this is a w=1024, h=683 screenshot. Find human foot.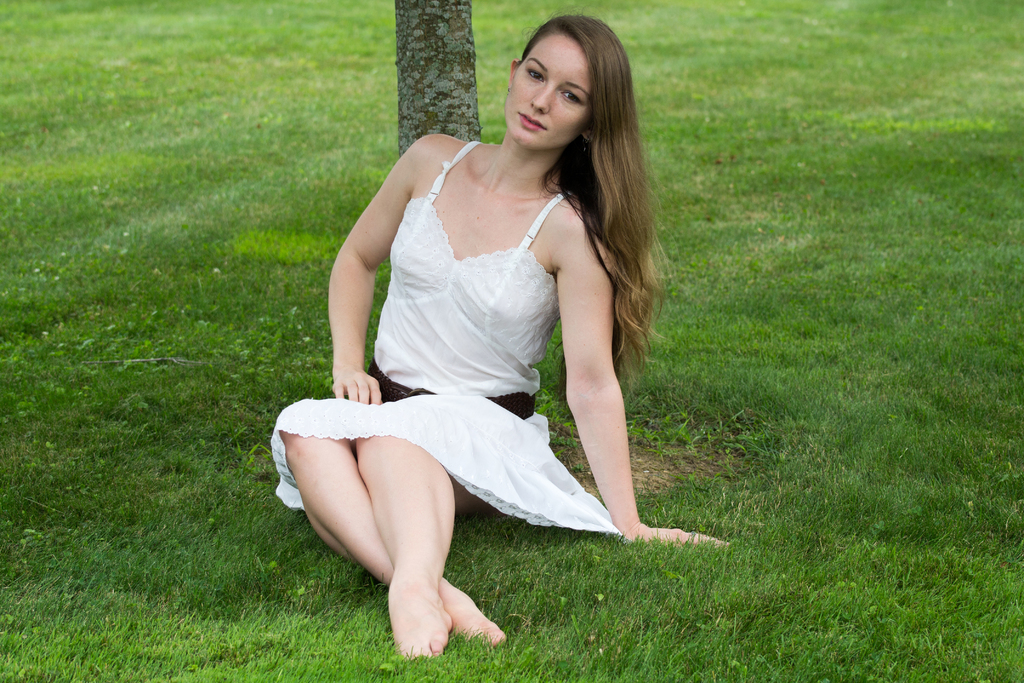
Bounding box: {"x1": 440, "y1": 583, "x2": 506, "y2": 648}.
